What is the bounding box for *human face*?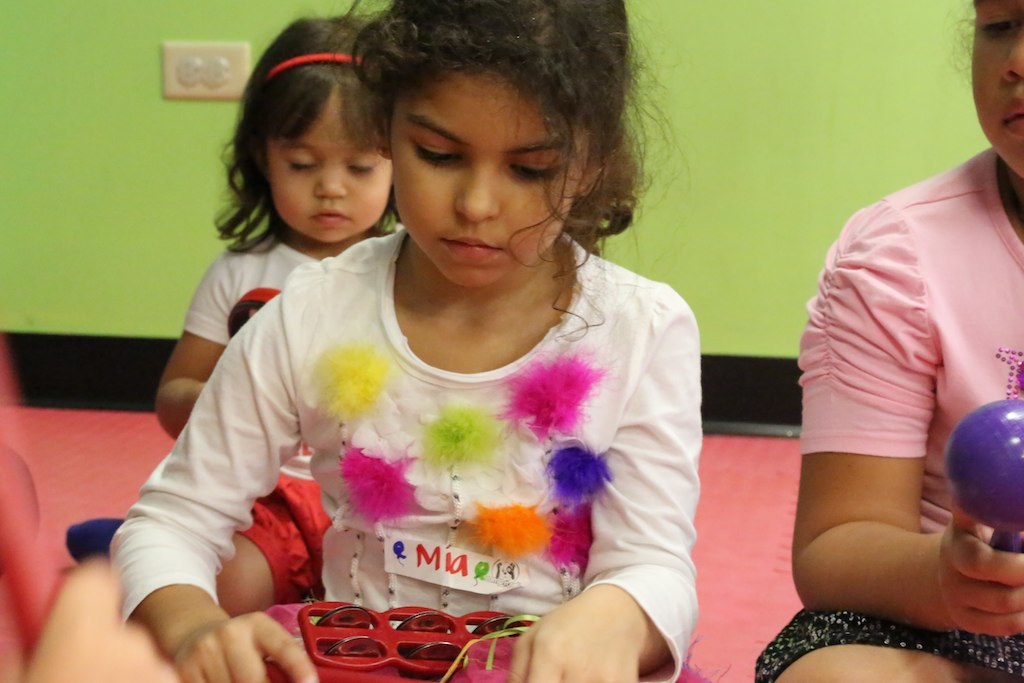
(265,93,392,238).
